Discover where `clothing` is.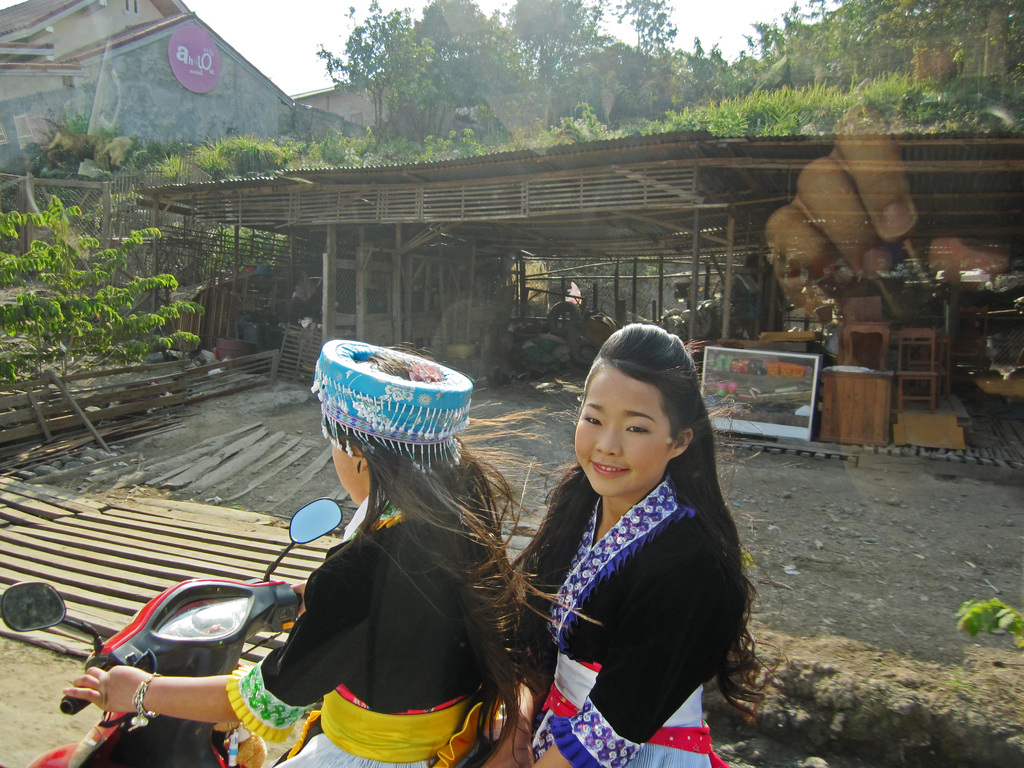
Discovered at <box>516,419,753,737</box>.
